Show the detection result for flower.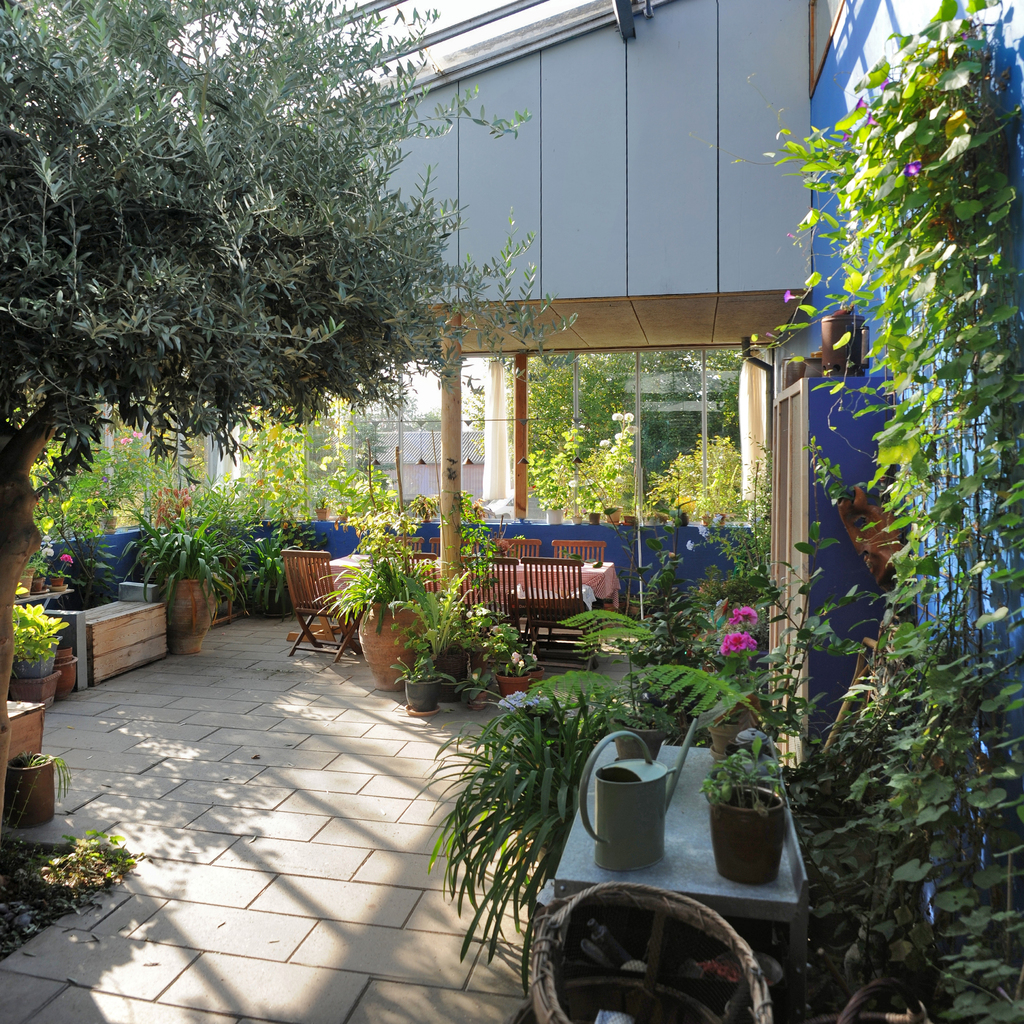
(862,111,879,127).
